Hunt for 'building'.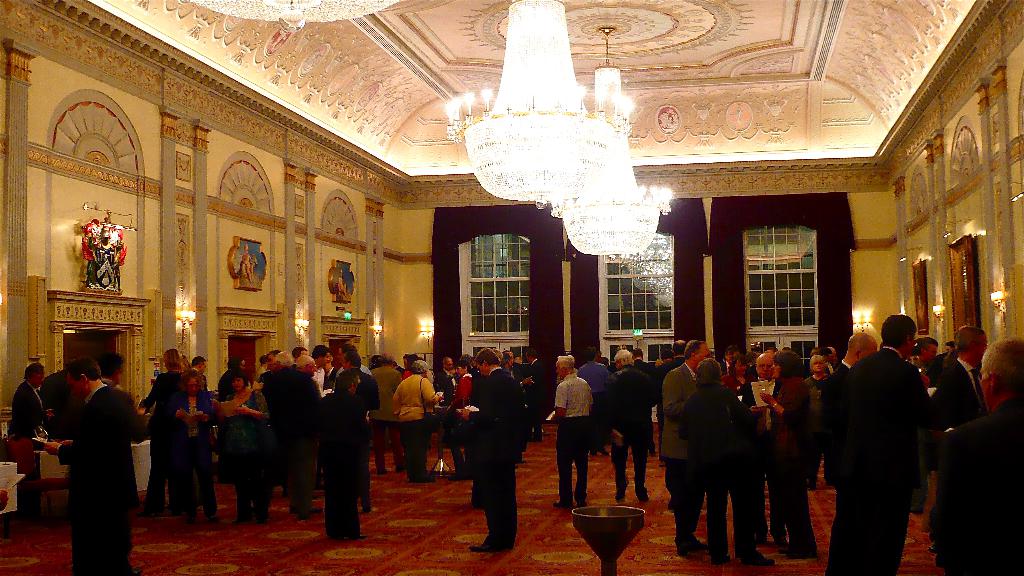
Hunted down at detection(0, 0, 1023, 575).
